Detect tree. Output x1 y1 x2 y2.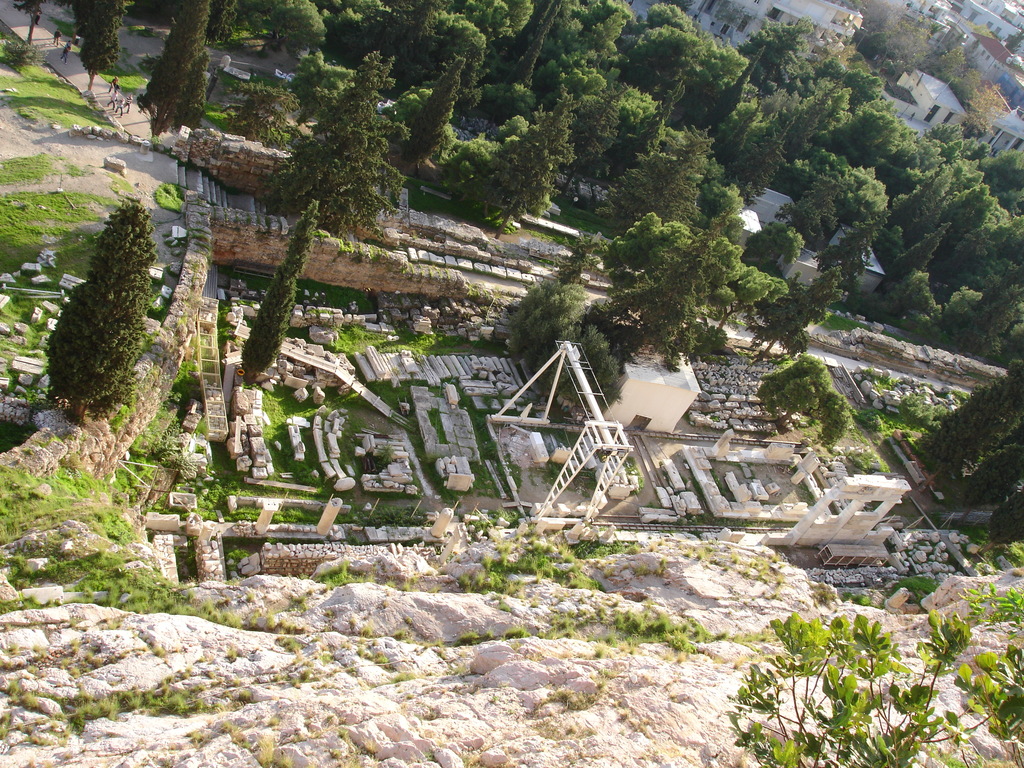
287 65 403 252.
